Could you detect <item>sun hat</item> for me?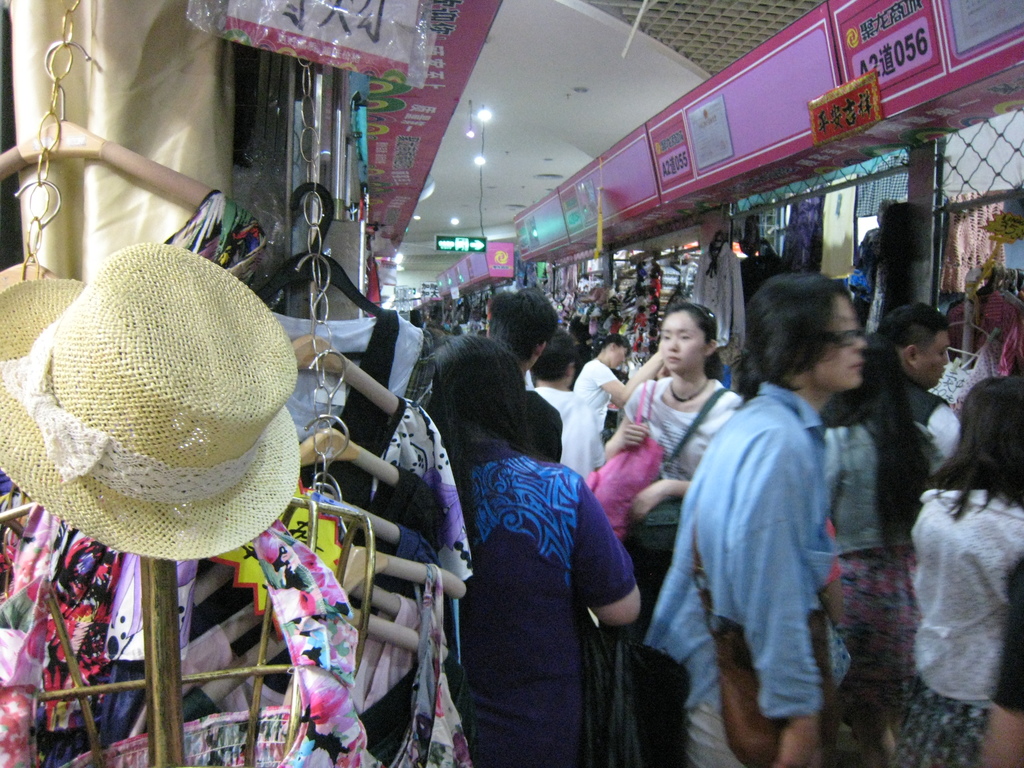
Detection result: rect(0, 239, 303, 561).
